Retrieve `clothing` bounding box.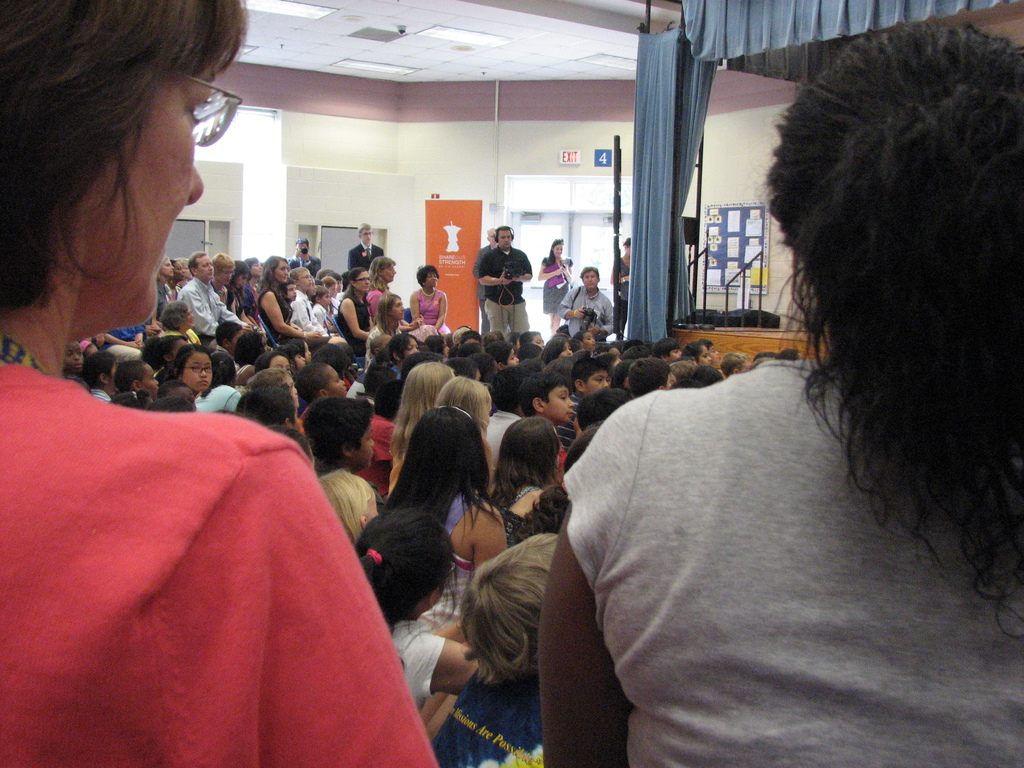
Bounding box: bbox=[558, 417, 578, 450].
